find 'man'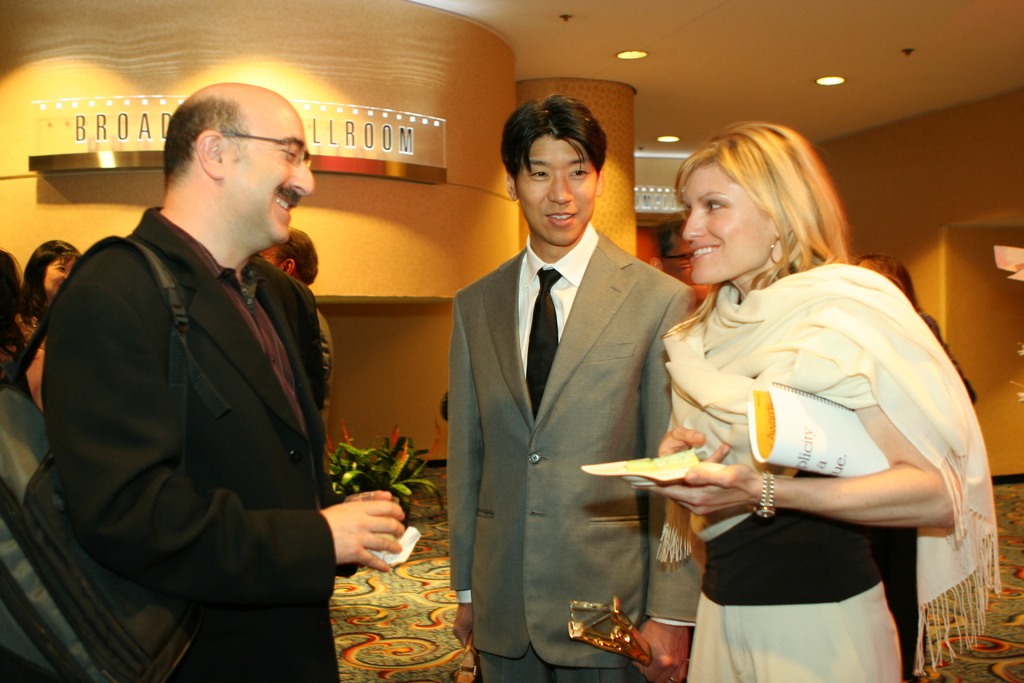
BBox(232, 251, 319, 411)
